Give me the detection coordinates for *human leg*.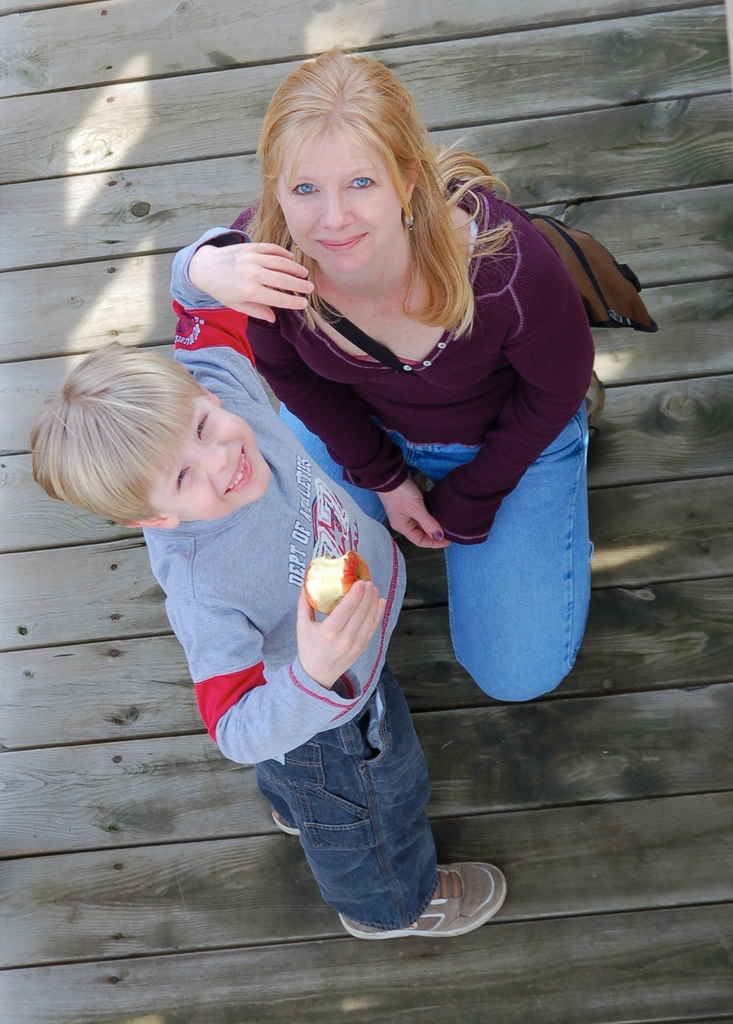
detection(279, 402, 422, 521).
